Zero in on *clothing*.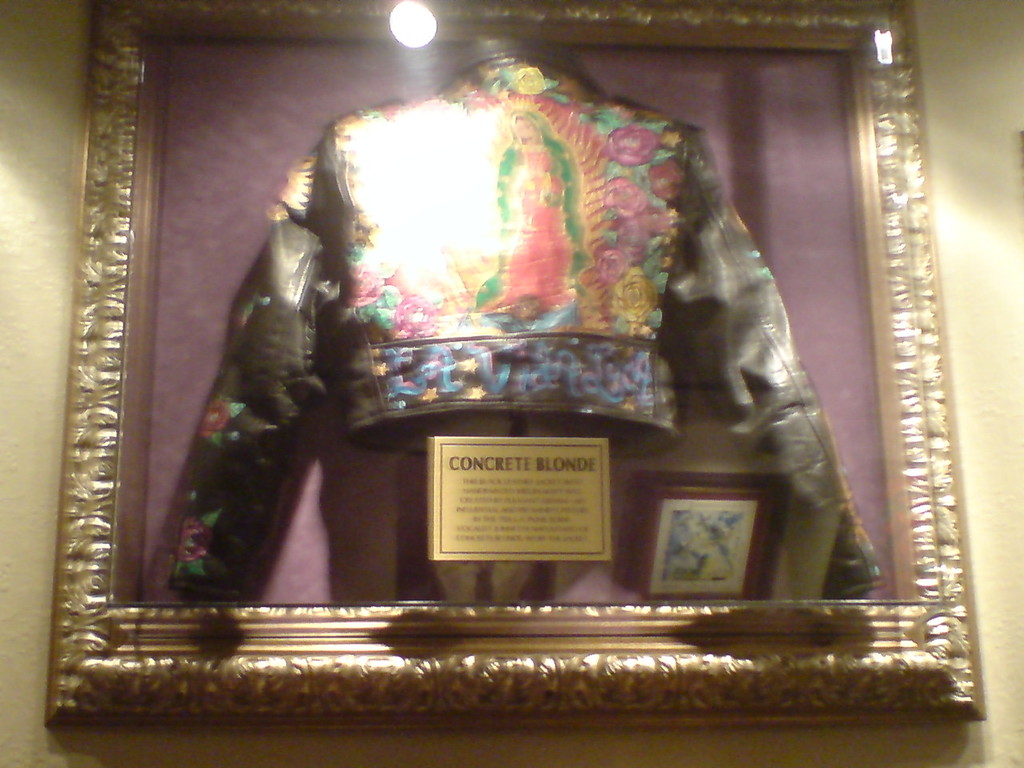
Zeroed in: pyautogui.locateOnScreen(168, 56, 879, 598).
